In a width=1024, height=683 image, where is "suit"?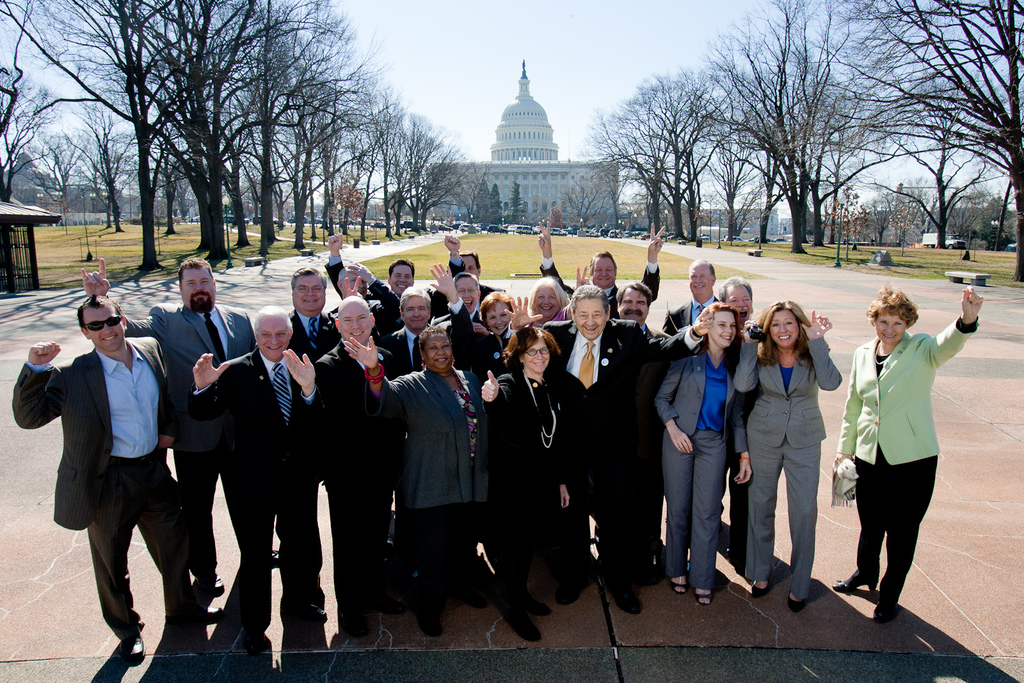
(left=291, top=306, right=347, bottom=358).
